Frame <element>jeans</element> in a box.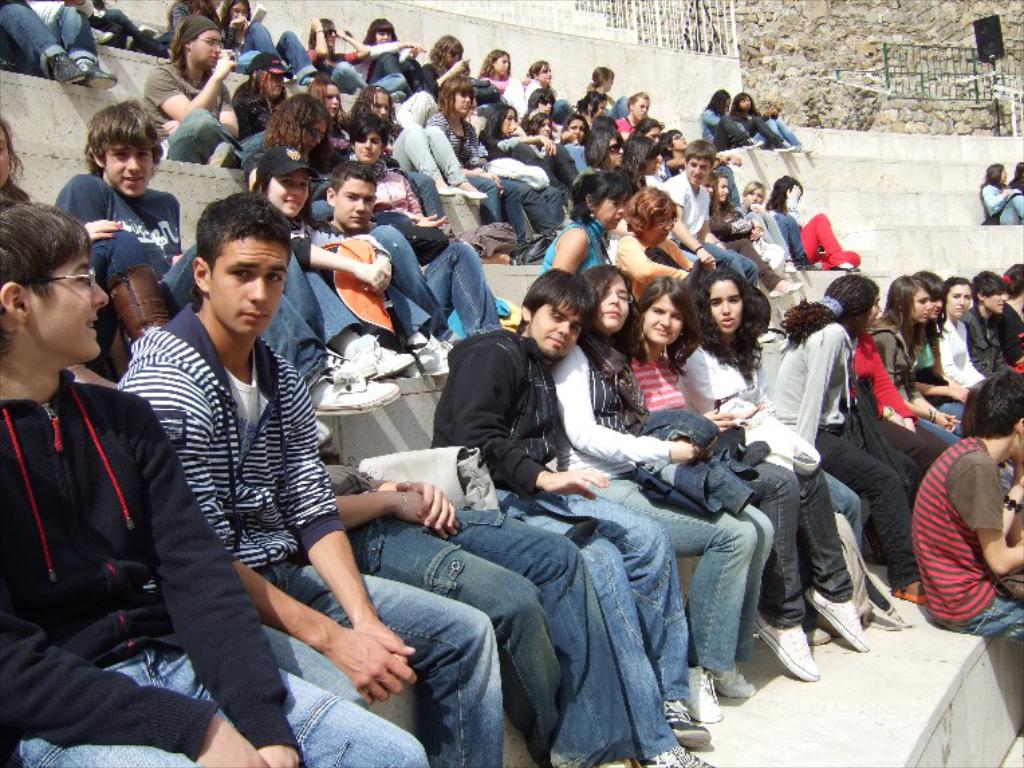
{"x1": 708, "y1": 245, "x2": 761, "y2": 283}.
